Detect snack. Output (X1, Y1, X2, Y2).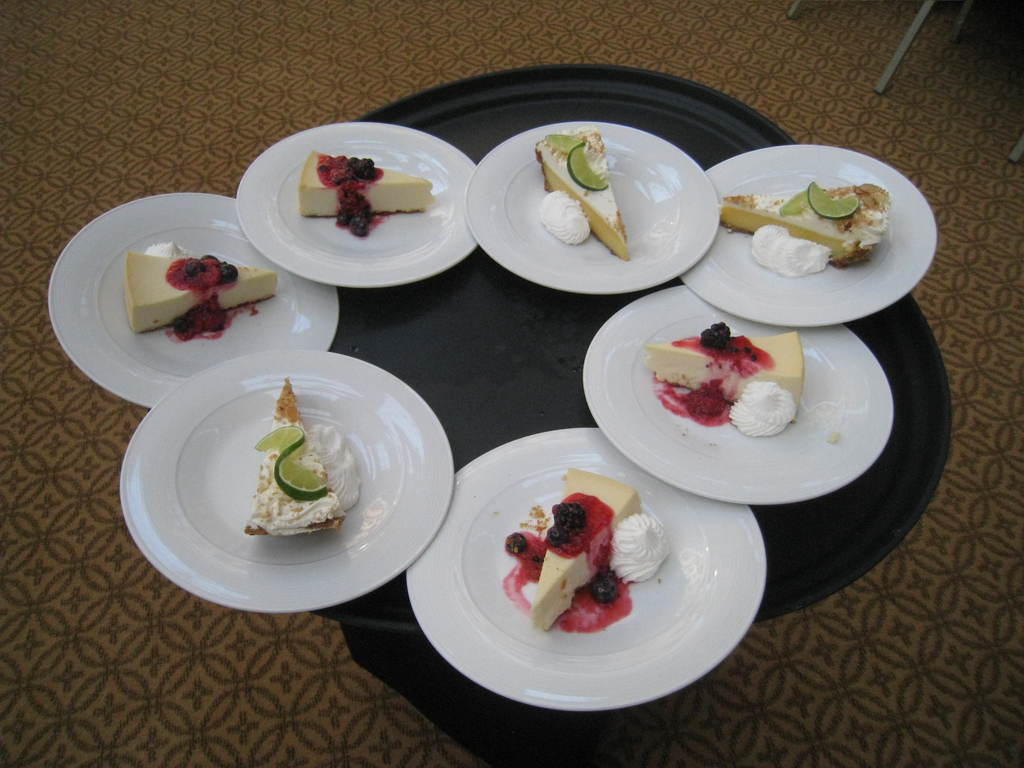
(515, 464, 675, 631).
